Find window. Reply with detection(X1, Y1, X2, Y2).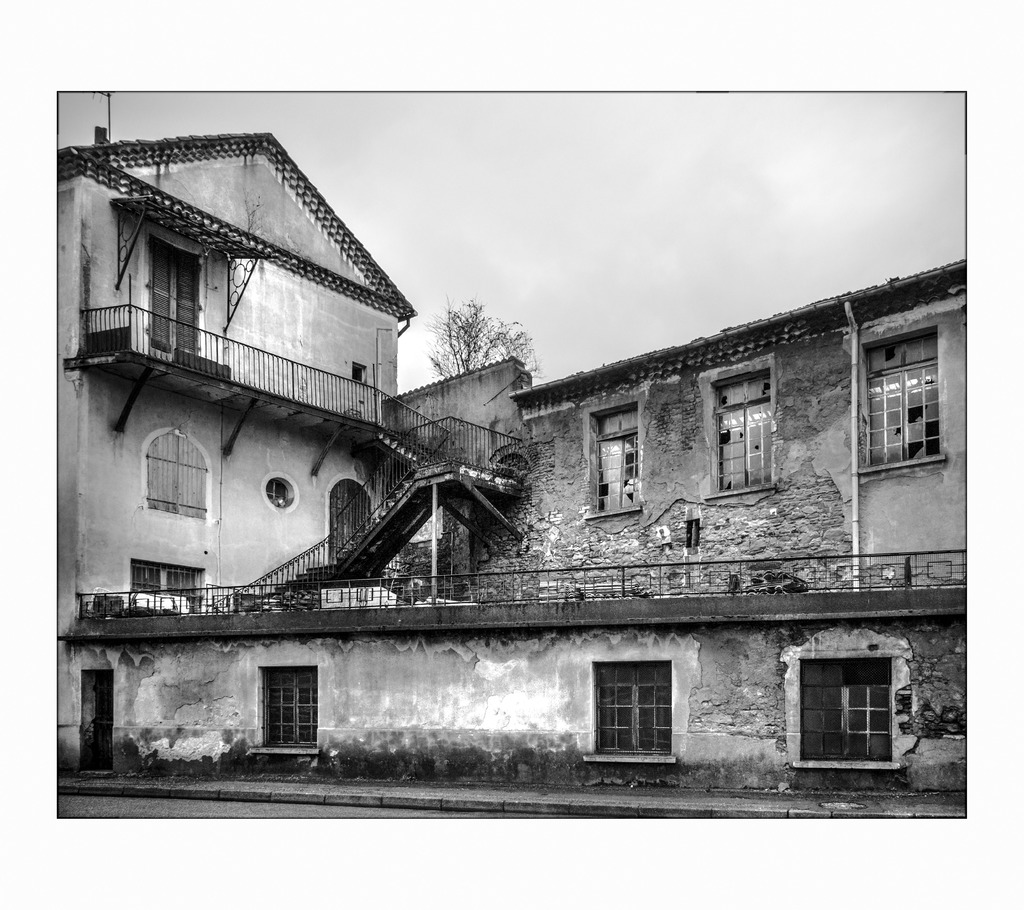
detection(716, 368, 770, 492).
